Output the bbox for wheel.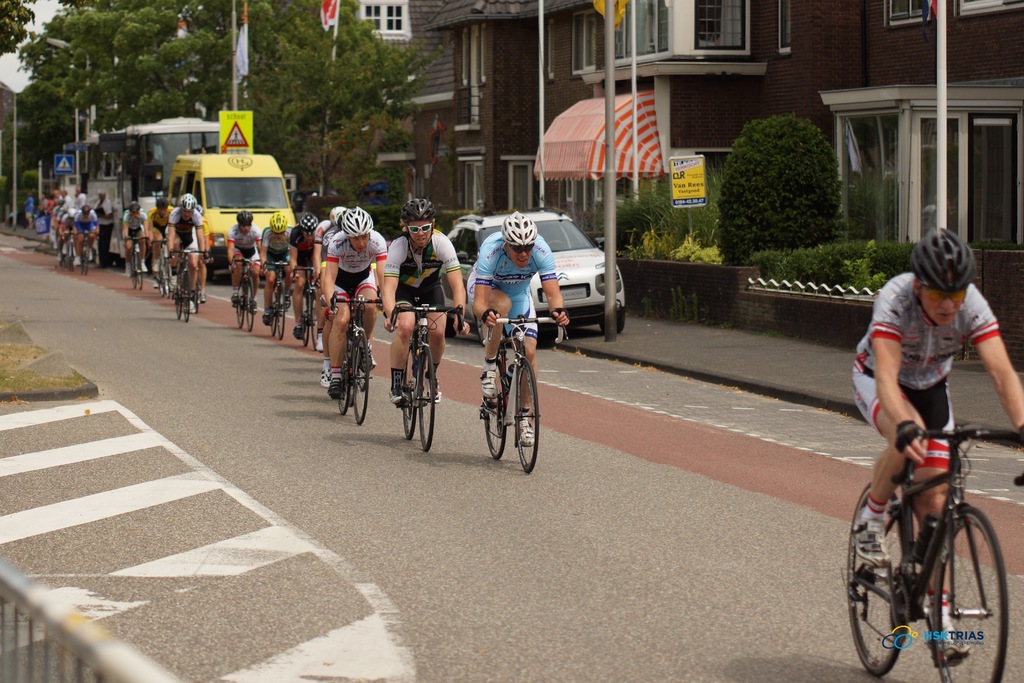
<box>847,480,909,676</box>.
